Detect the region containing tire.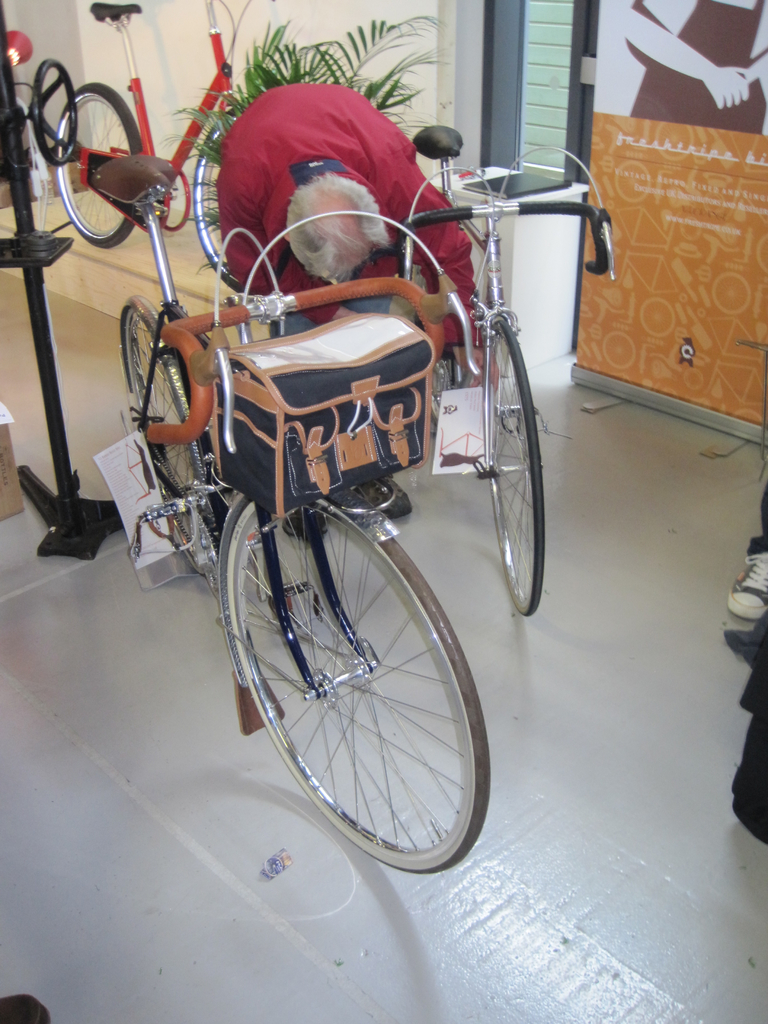
x1=191, y1=113, x2=251, y2=293.
